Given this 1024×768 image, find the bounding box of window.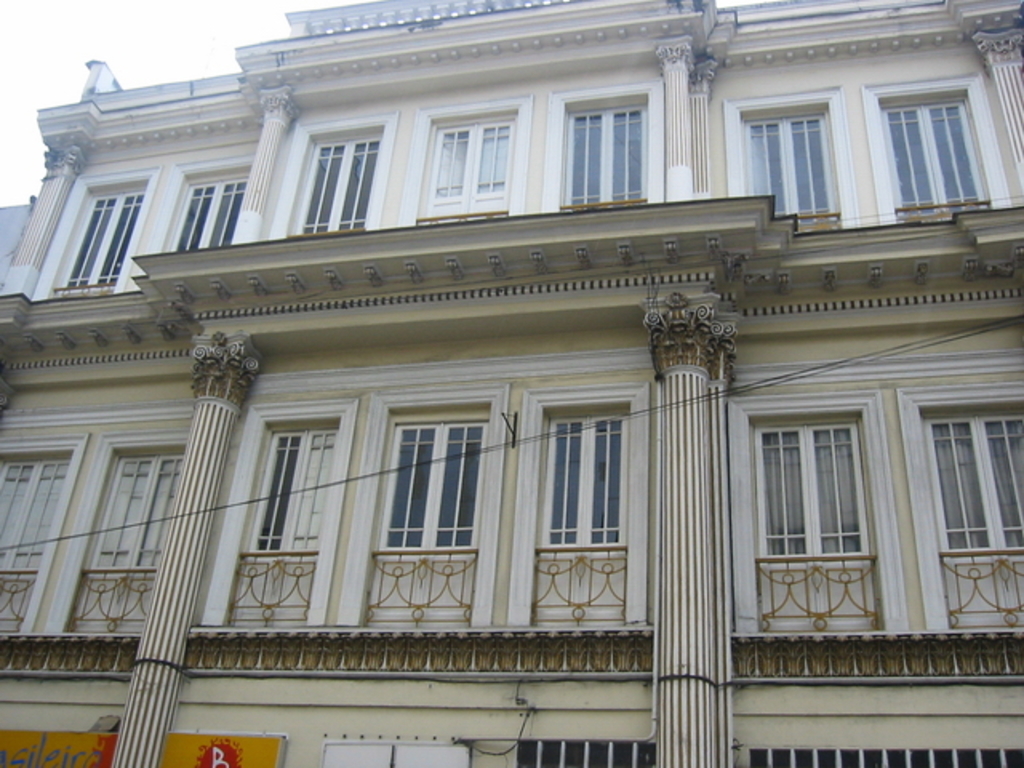
bbox=[242, 429, 334, 555].
